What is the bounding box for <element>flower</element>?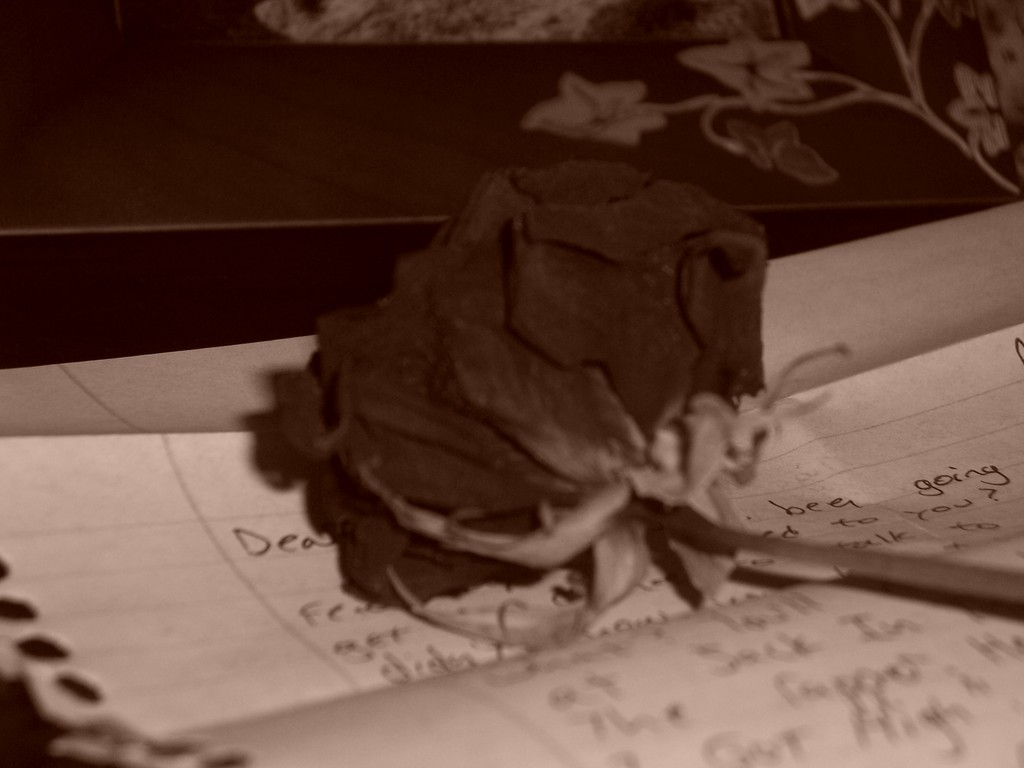
[521,73,666,154].
